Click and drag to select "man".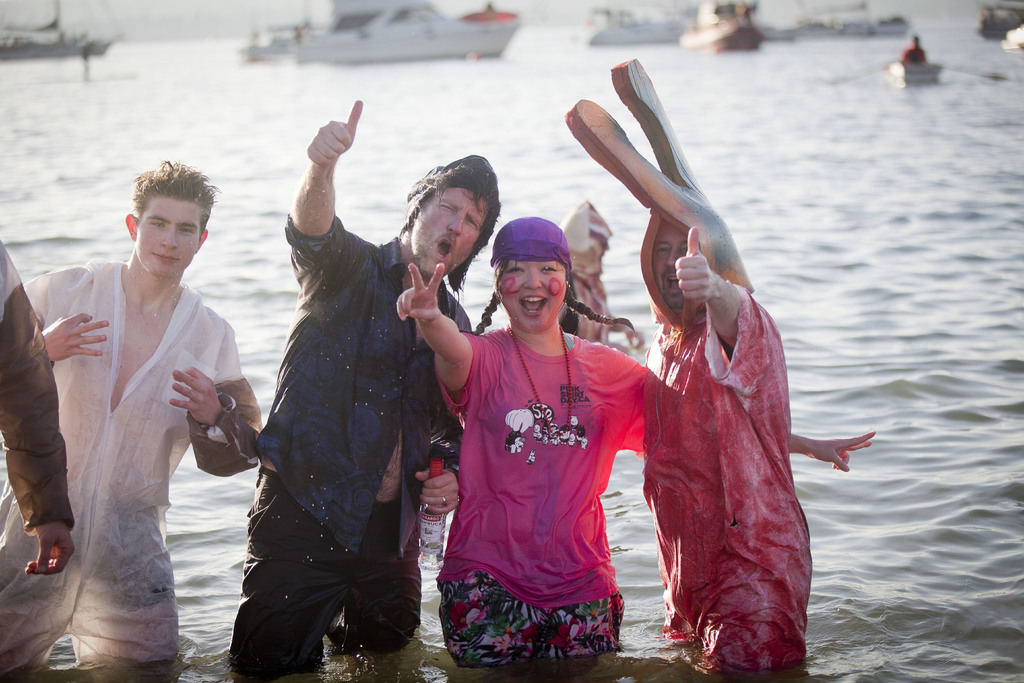
Selection: bbox=[0, 237, 75, 577].
